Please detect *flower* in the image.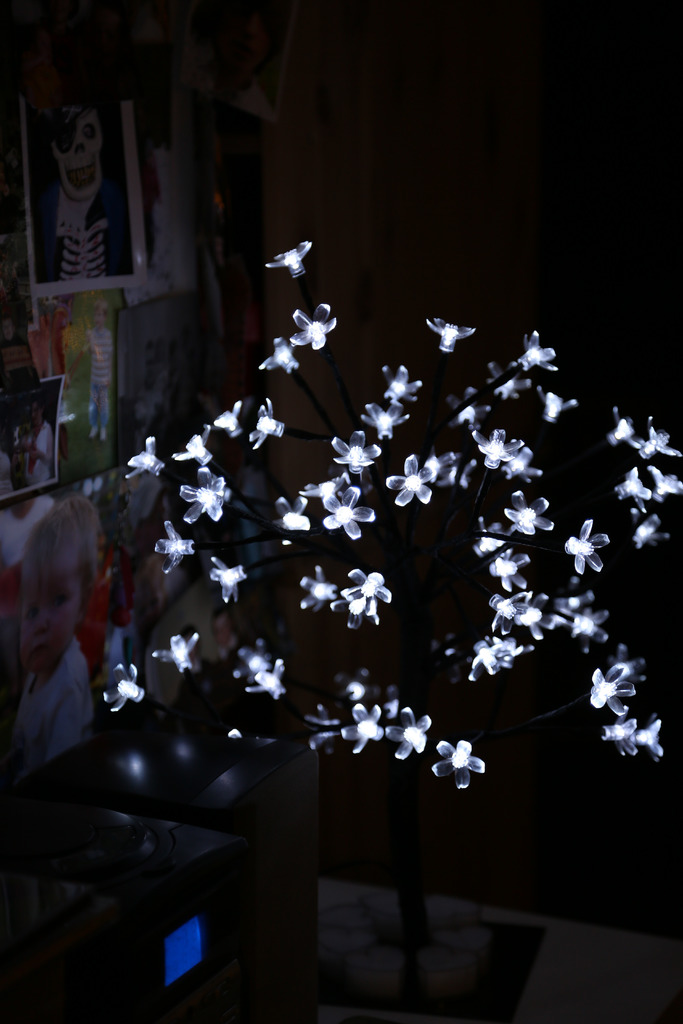
<region>344, 564, 393, 625</region>.
